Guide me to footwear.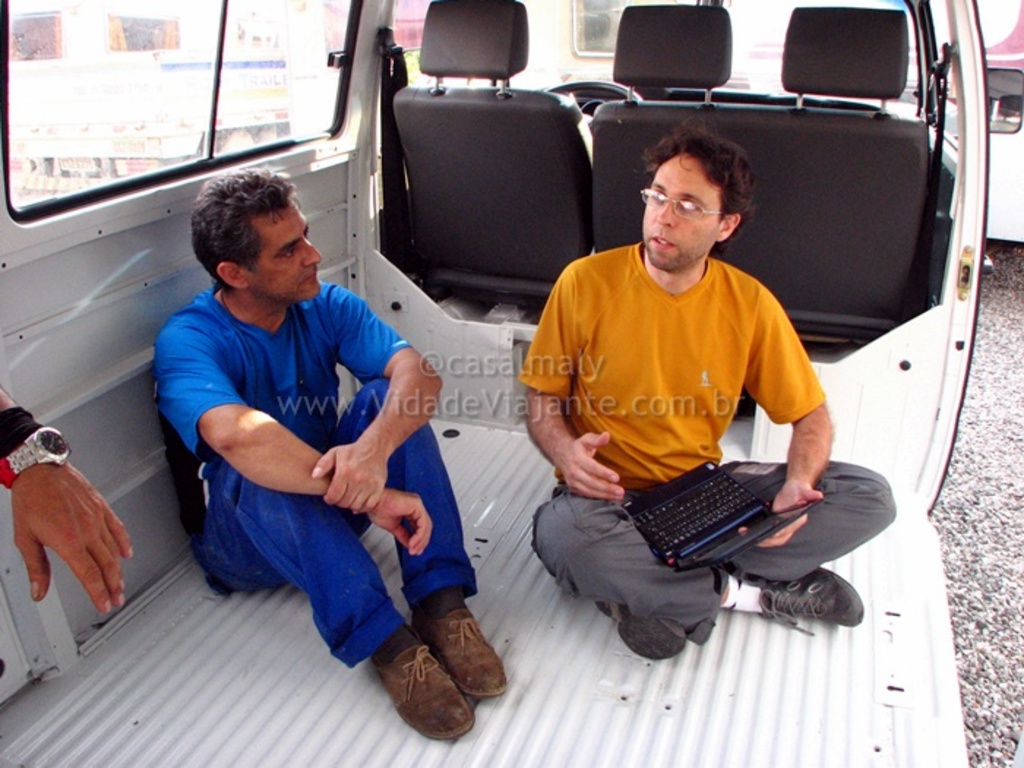
Guidance: bbox=[363, 641, 483, 739].
